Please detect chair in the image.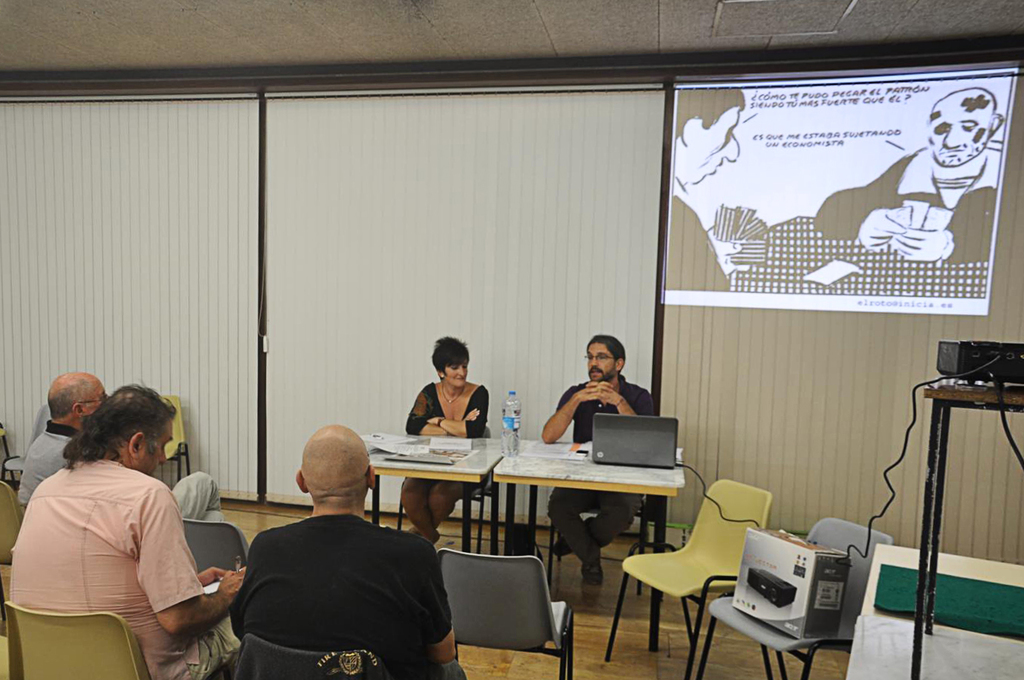
[x1=160, y1=394, x2=194, y2=488].
